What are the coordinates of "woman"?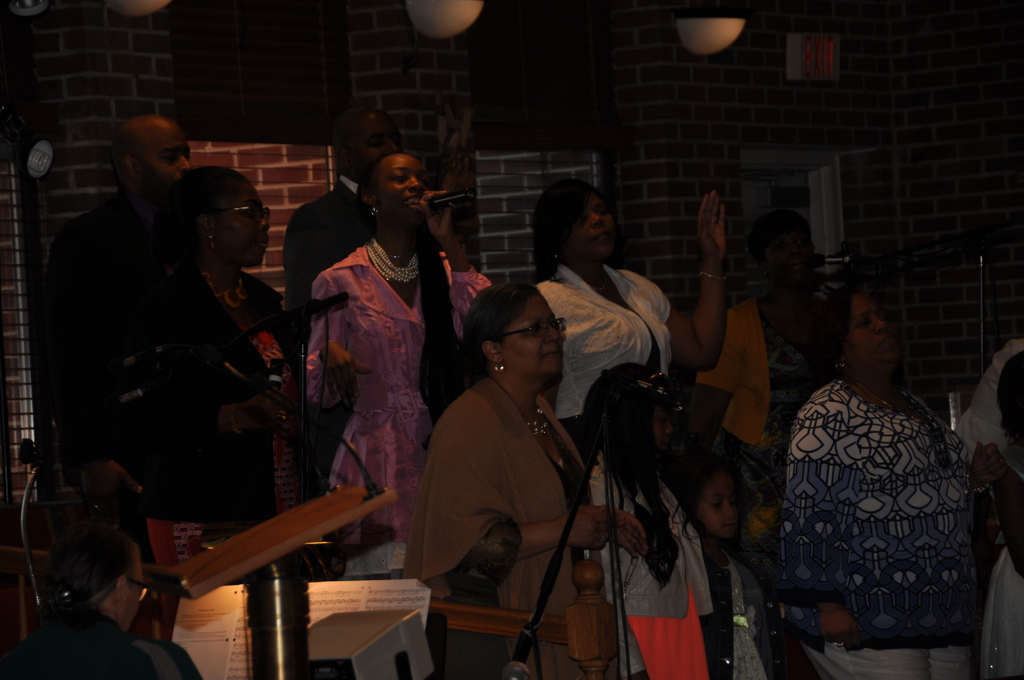
bbox(306, 152, 491, 575).
